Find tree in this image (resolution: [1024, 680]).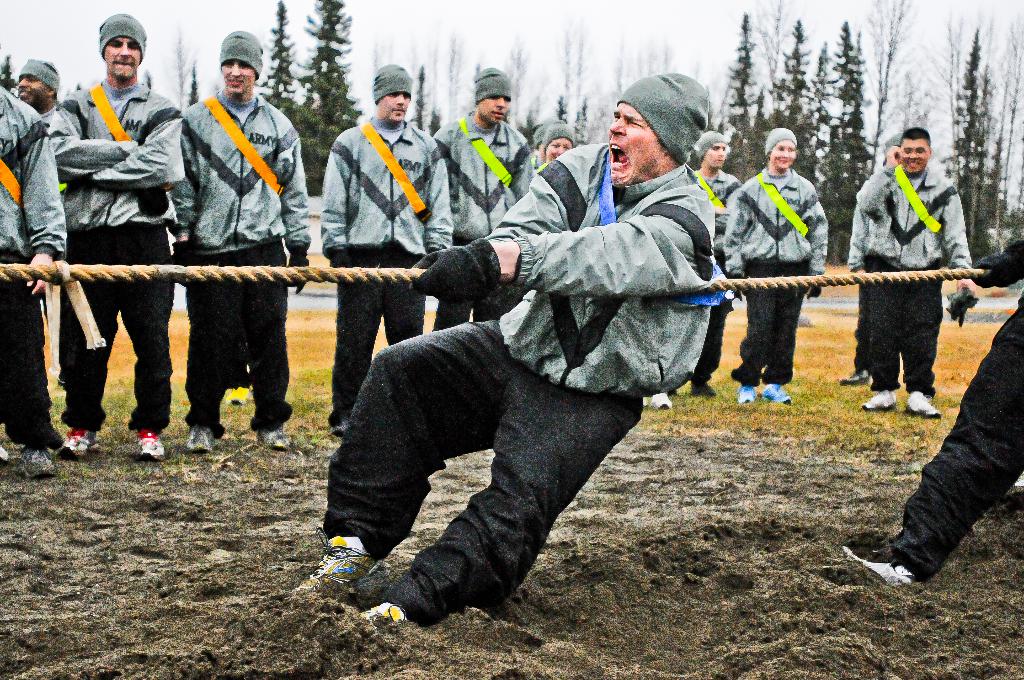
select_region(0, 49, 22, 100).
